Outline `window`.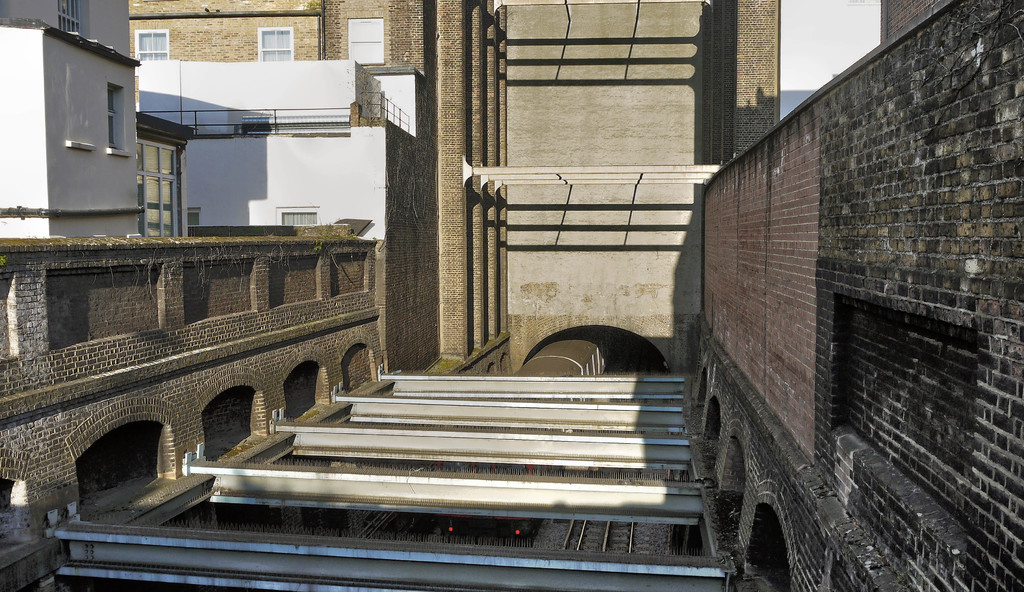
Outline: 136/31/168/56.
